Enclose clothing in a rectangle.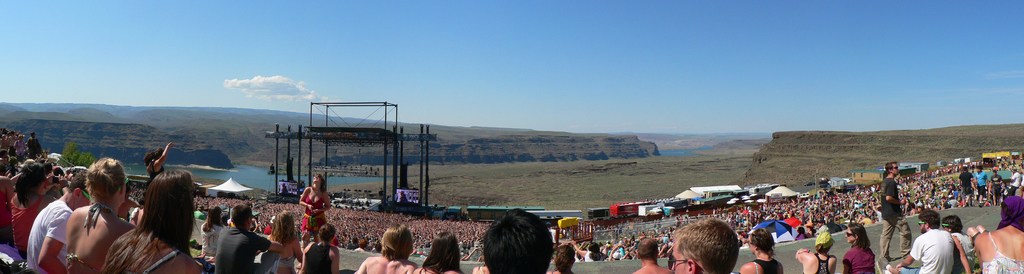
box=[264, 224, 271, 236].
